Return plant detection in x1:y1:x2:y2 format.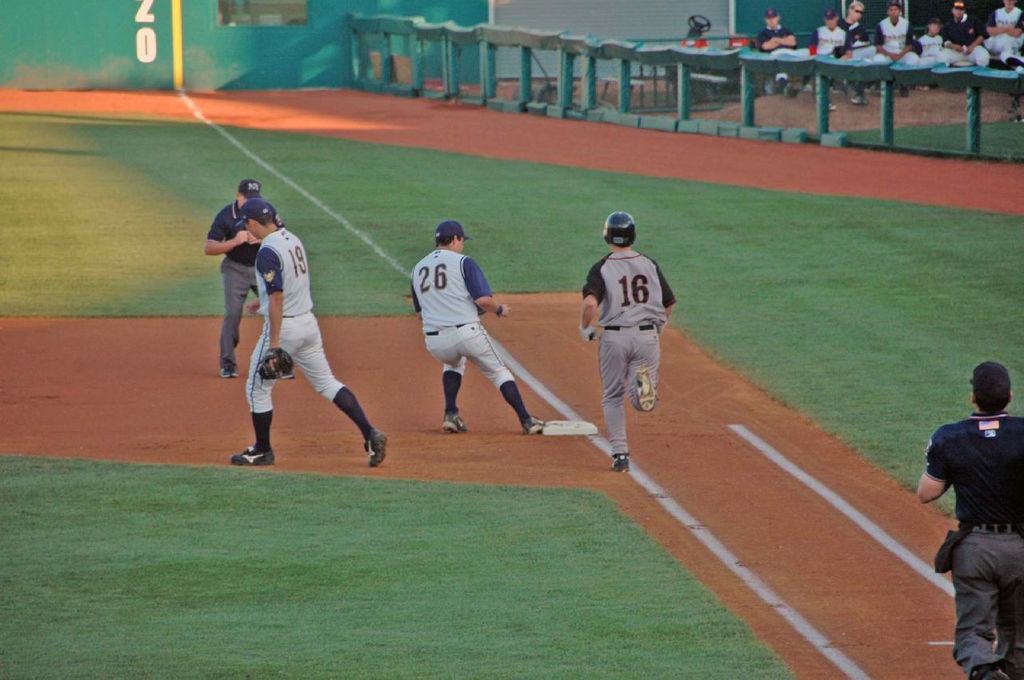
810:106:1023:166.
